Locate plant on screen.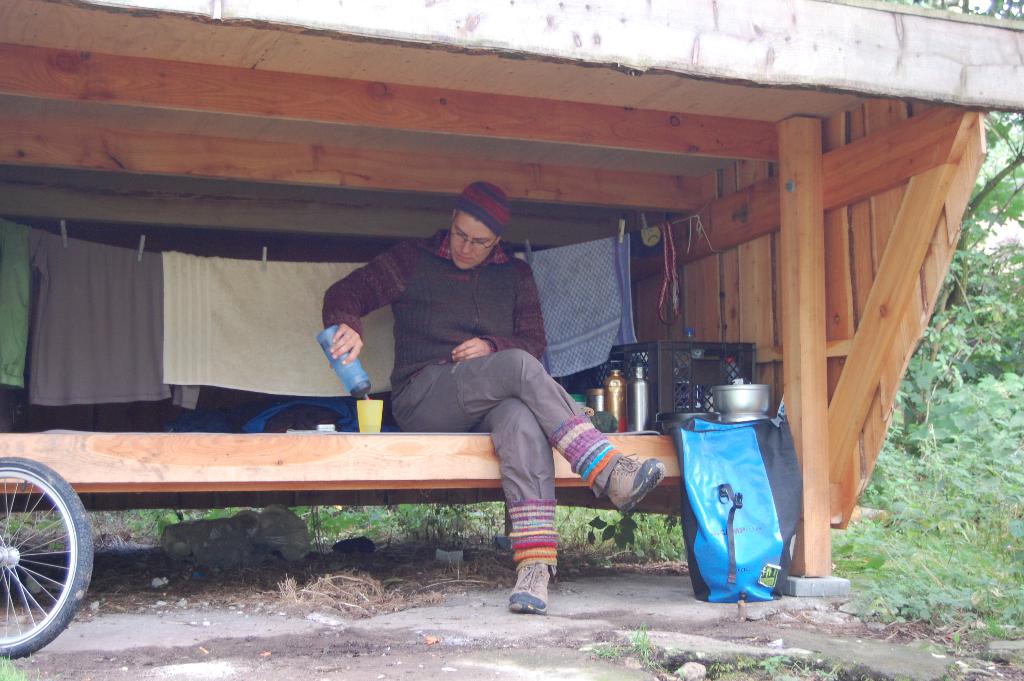
On screen at [742, 650, 834, 680].
